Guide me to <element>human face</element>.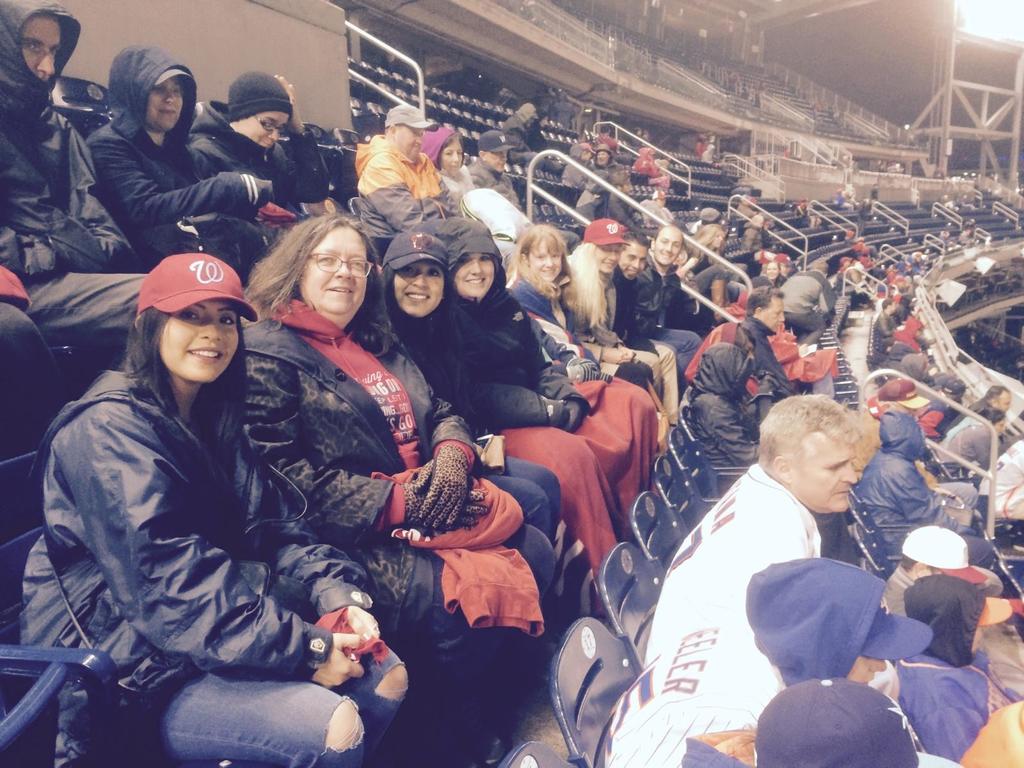
Guidance: (x1=27, y1=23, x2=58, y2=80).
